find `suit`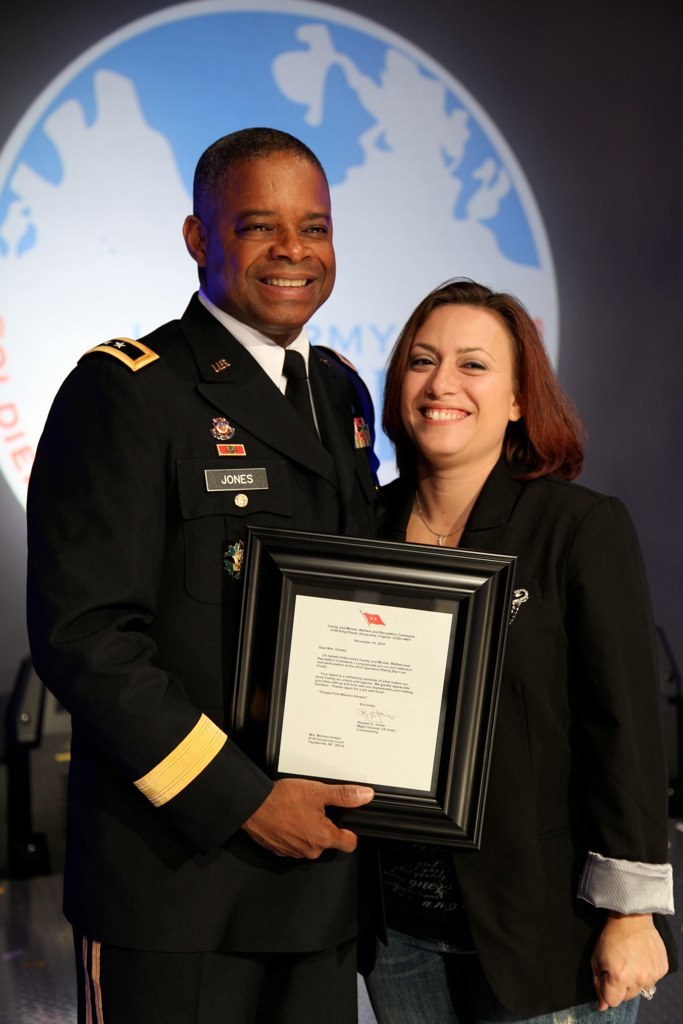
select_region(38, 202, 379, 991)
